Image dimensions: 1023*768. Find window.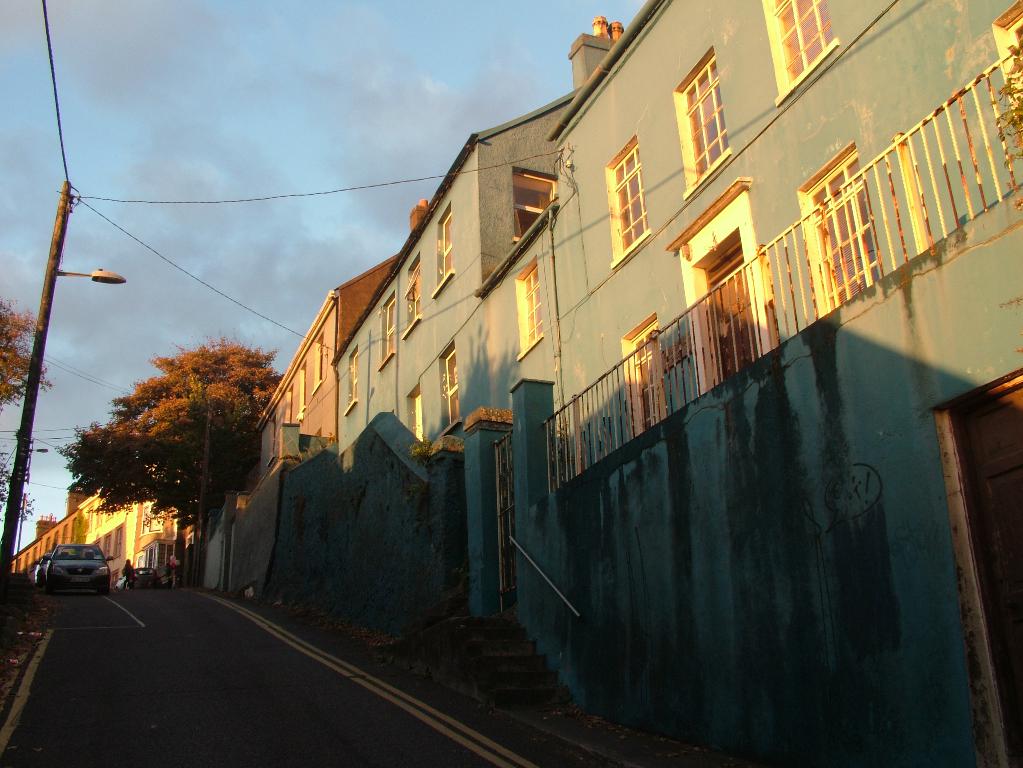
<box>112,523,121,561</box>.
